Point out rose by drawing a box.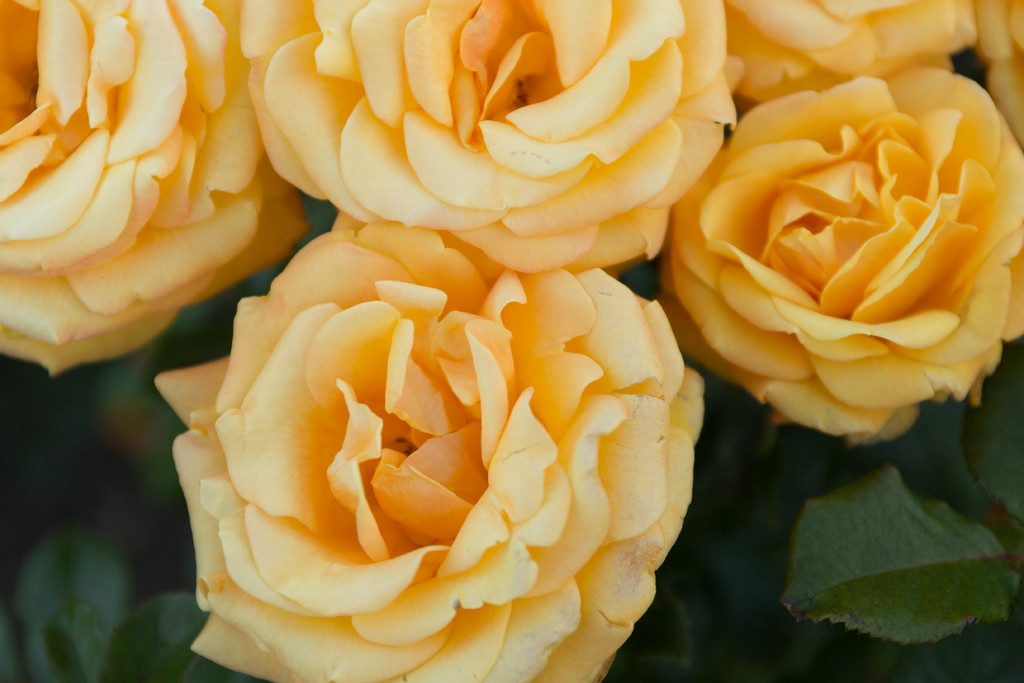
region(653, 65, 1023, 448).
